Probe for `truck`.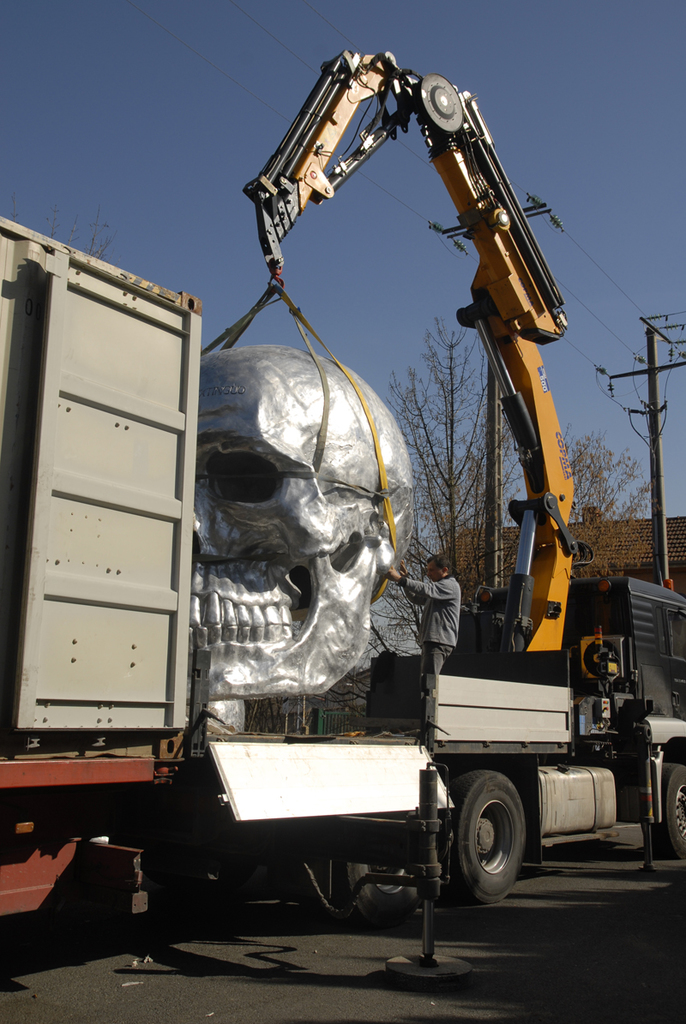
Probe result: box(0, 208, 208, 984).
